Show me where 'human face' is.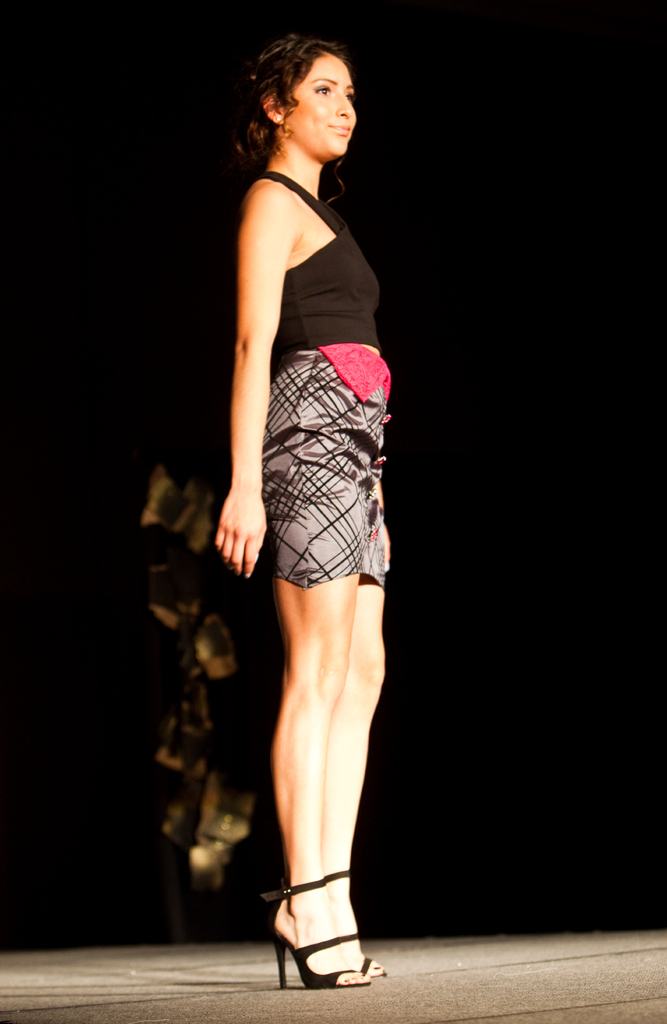
'human face' is at region(286, 54, 357, 155).
